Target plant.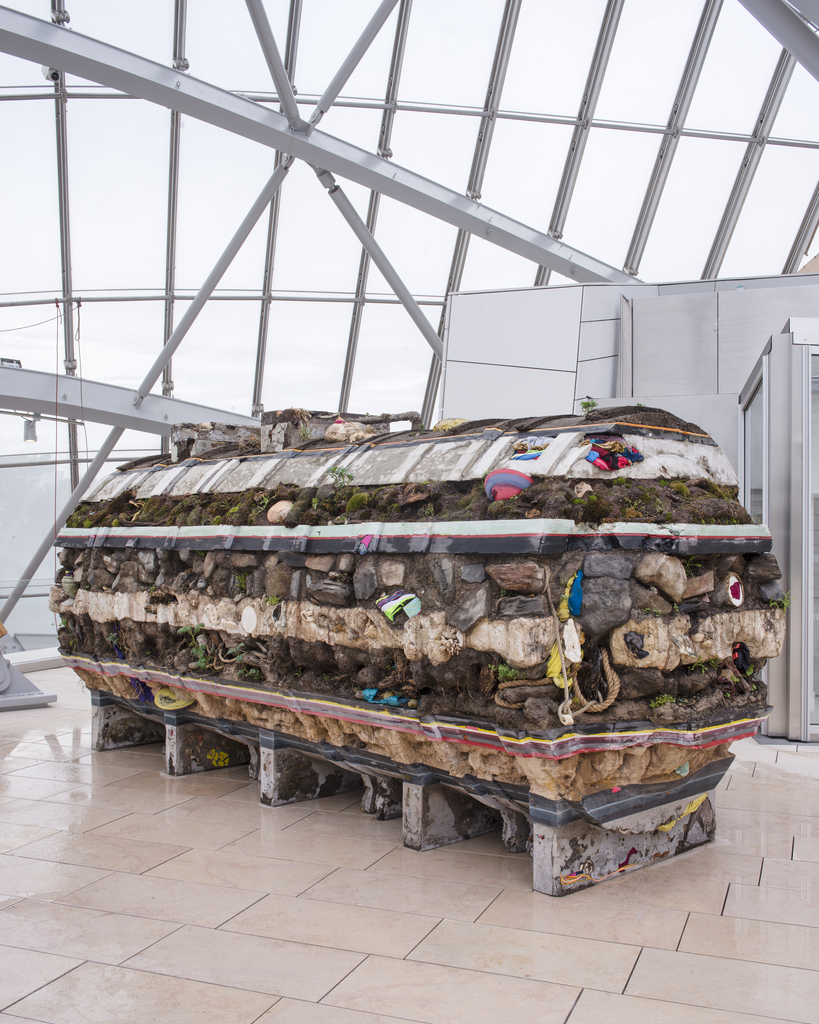
Target region: [319,468,357,505].
